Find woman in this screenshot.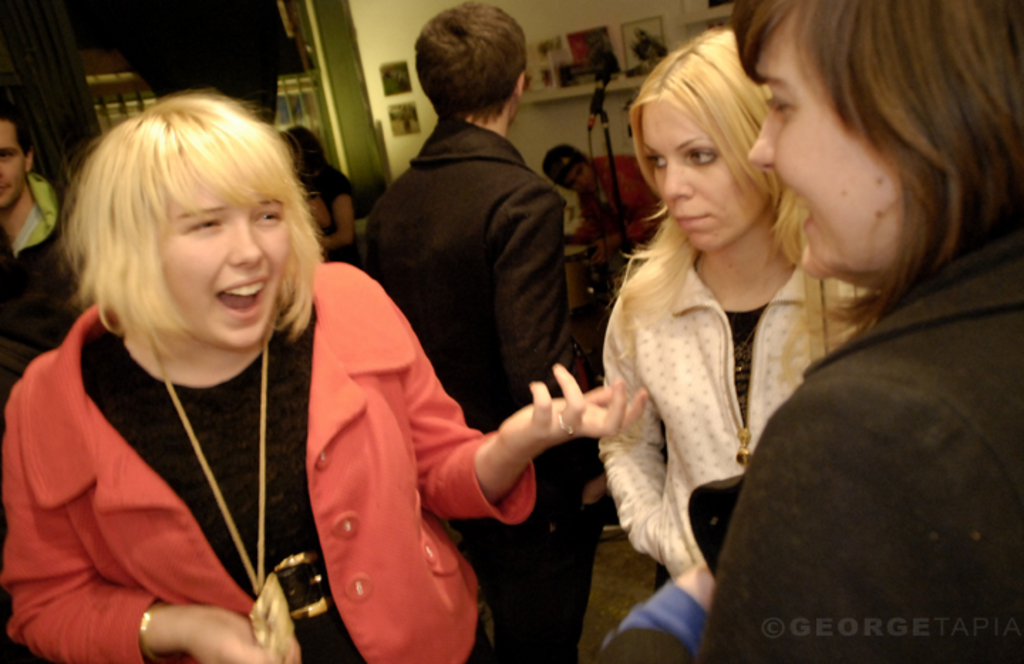
The bounding box for woman is region(583, 26, 865, 590).
